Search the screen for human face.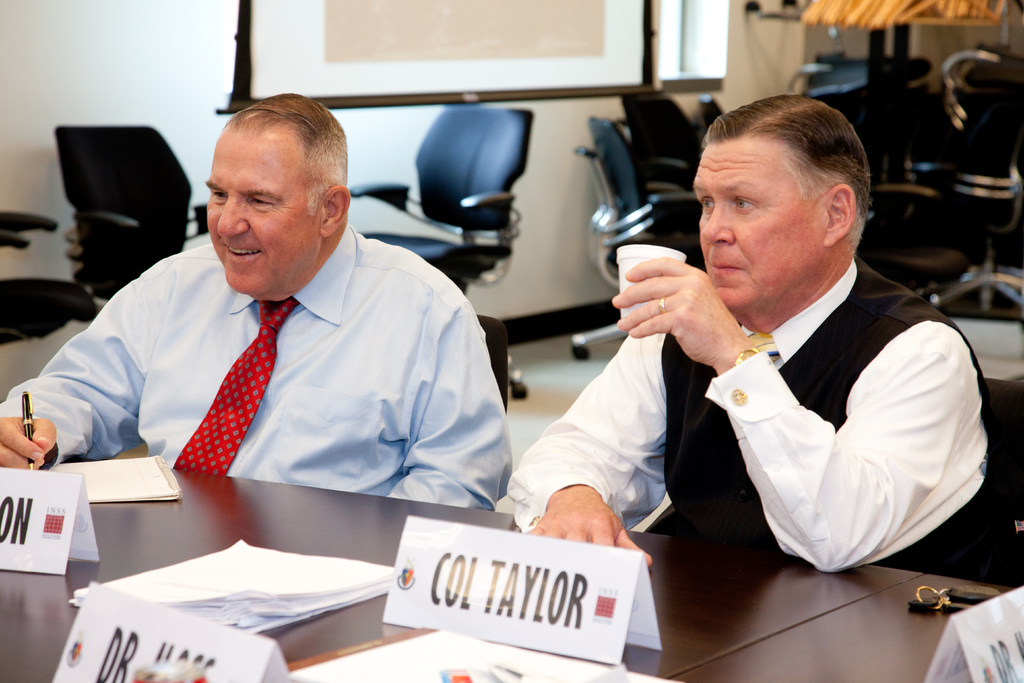
Found at {"x1": 691, "y1": 143, "x2": 828, "y2": 324}.
